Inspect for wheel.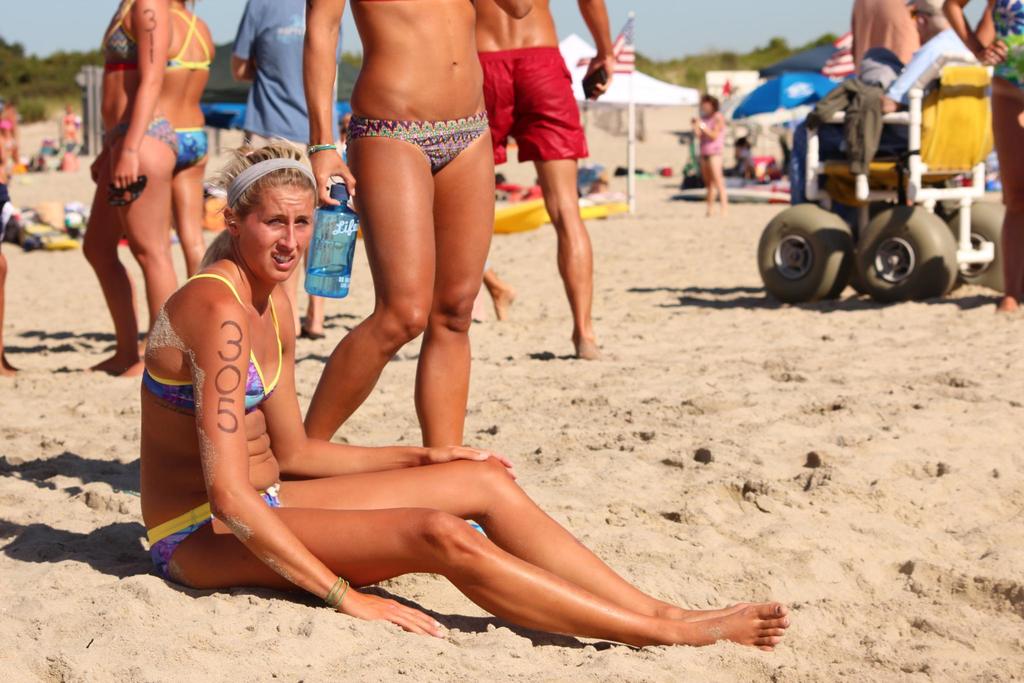
Inspection: detection(948, 207, 1009, 303).
